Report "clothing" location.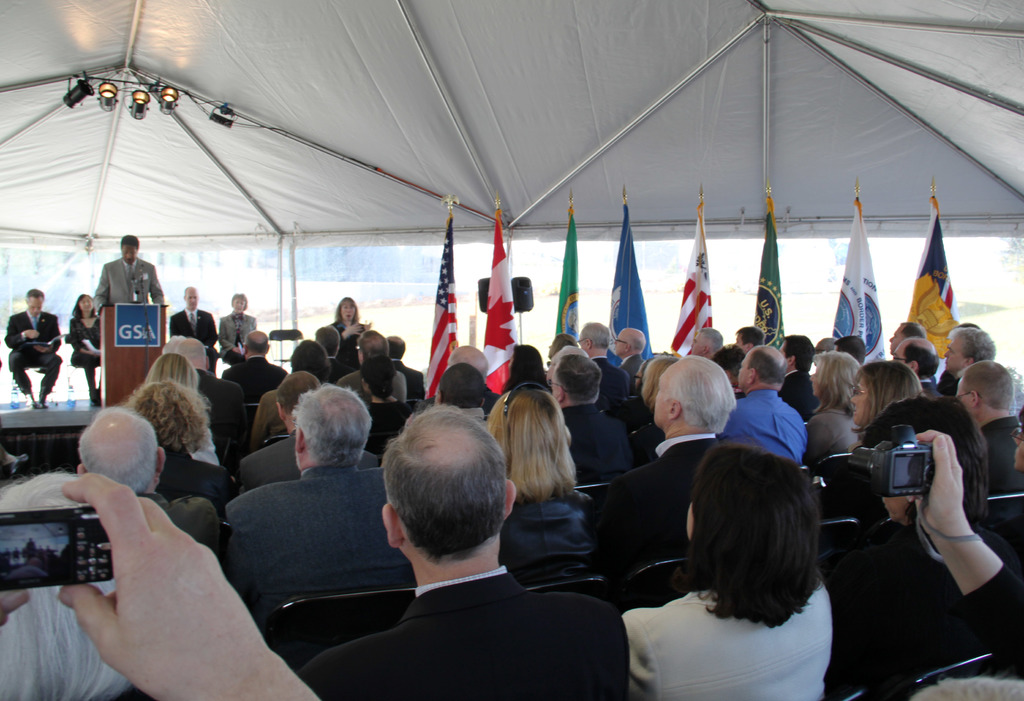
Report: x1=953, y1=557, x2=1023, y2=682.
